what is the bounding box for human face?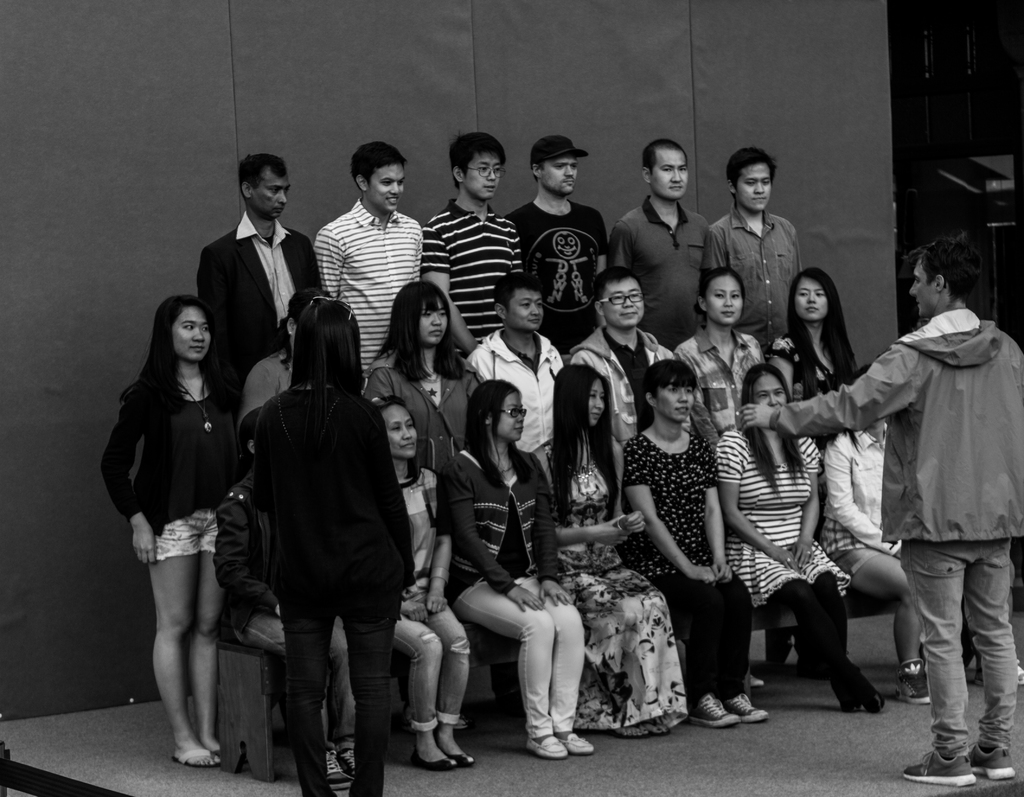
BBox(612, 278, 644, 323).
